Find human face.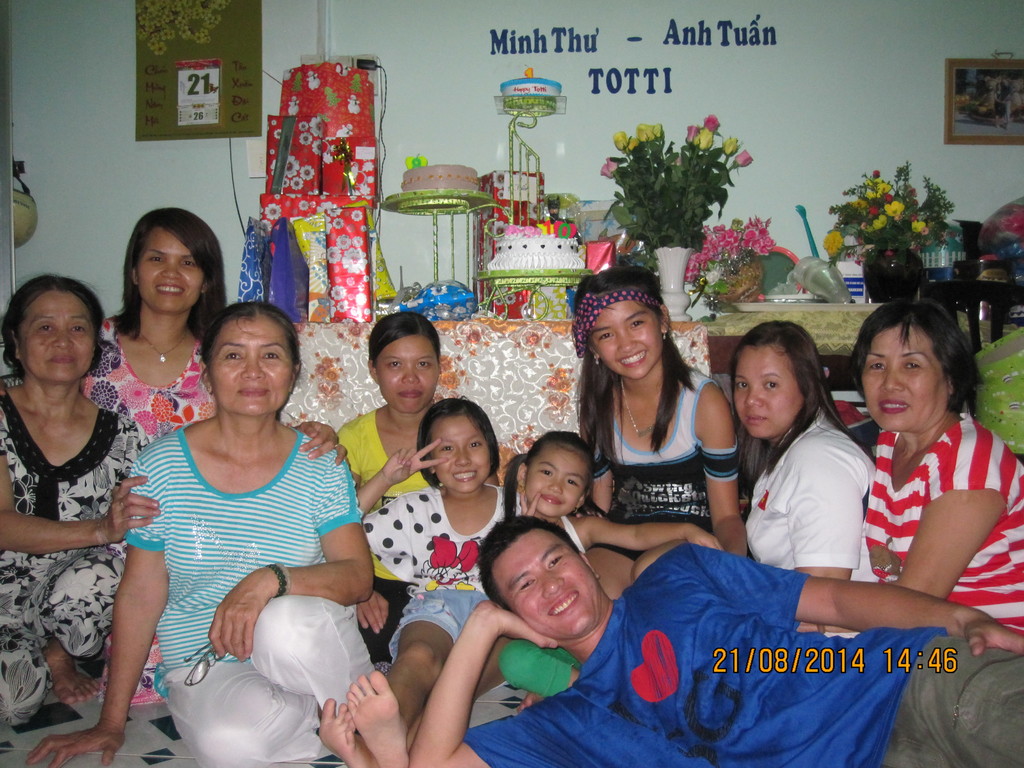
BBox(141, 229, 200, 316).
